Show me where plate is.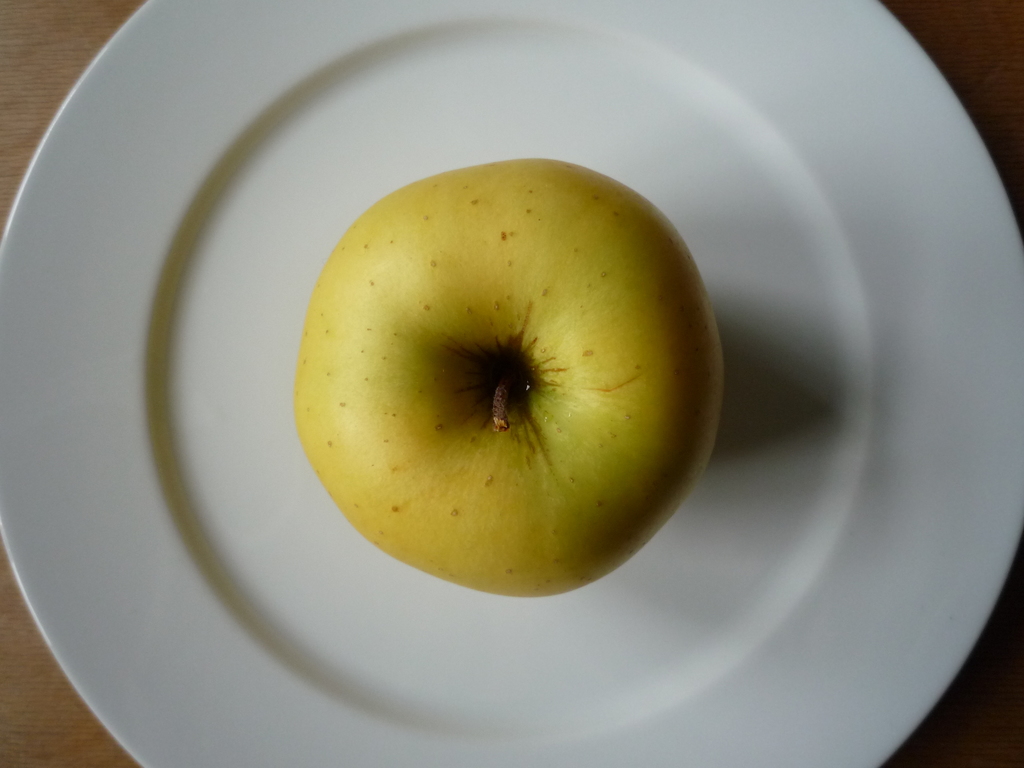
plate is at [0, 0, 1021, 767].
